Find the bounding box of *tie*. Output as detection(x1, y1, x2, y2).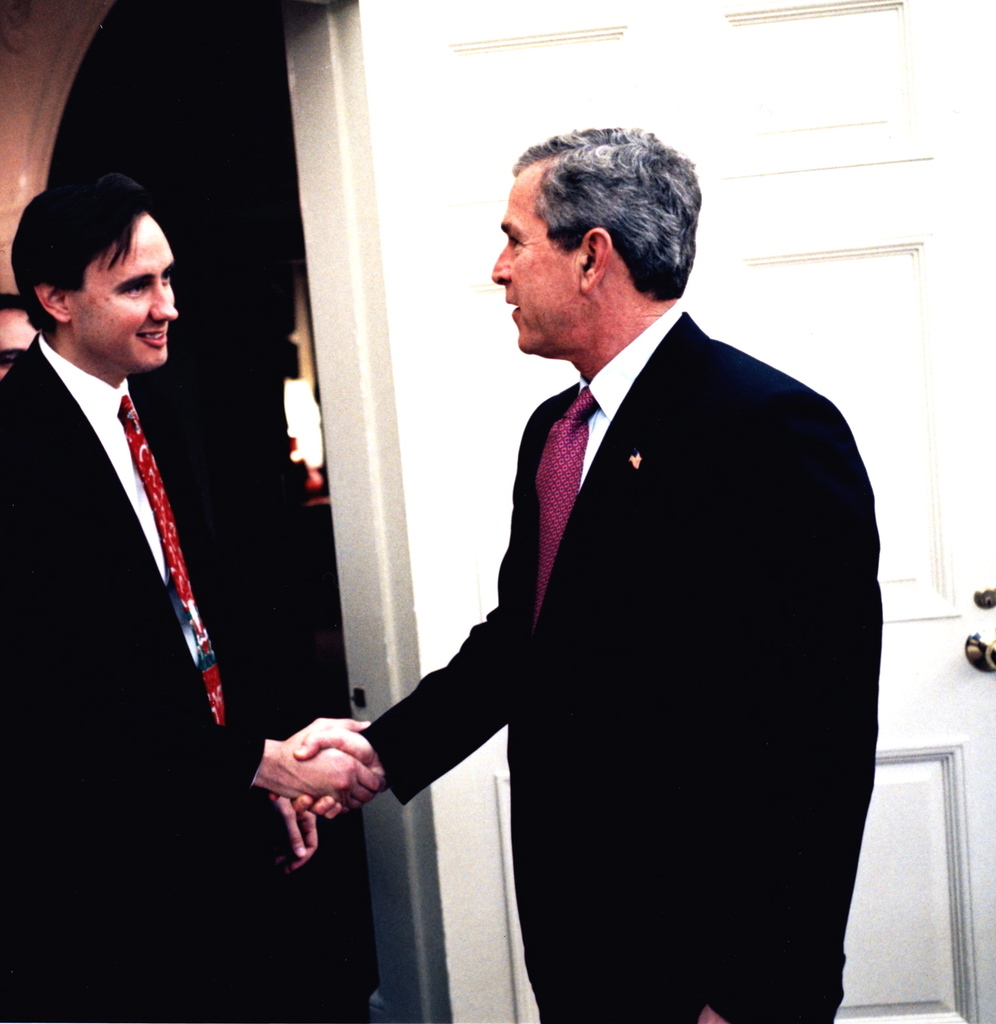
detection(119, 391, 231, 729).
